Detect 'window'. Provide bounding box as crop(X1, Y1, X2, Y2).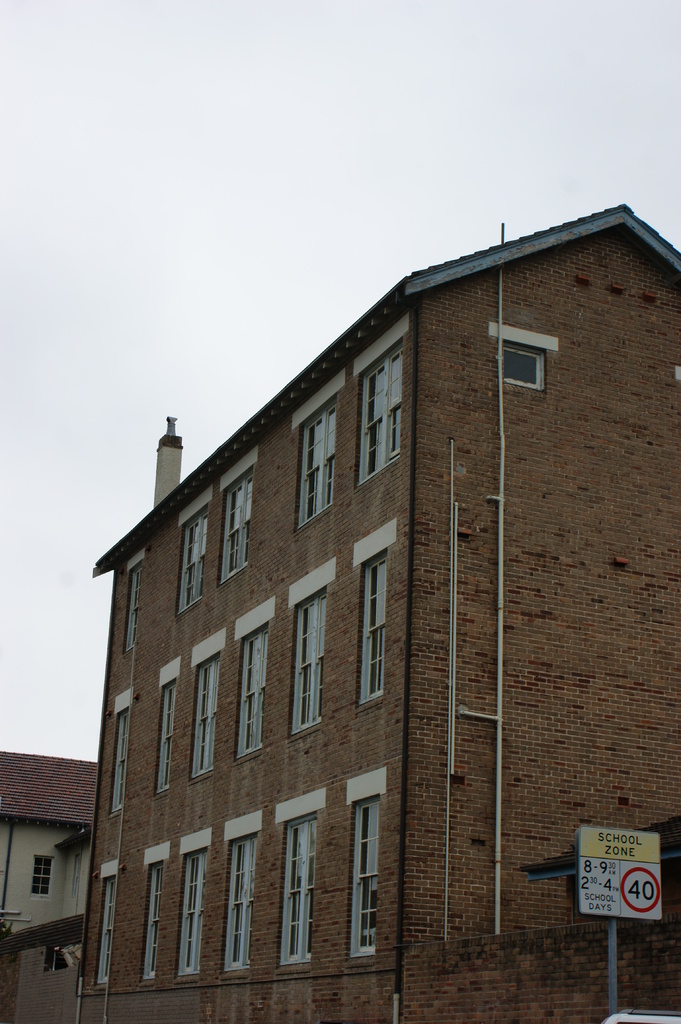
crop(120, 552, 145, 659).
